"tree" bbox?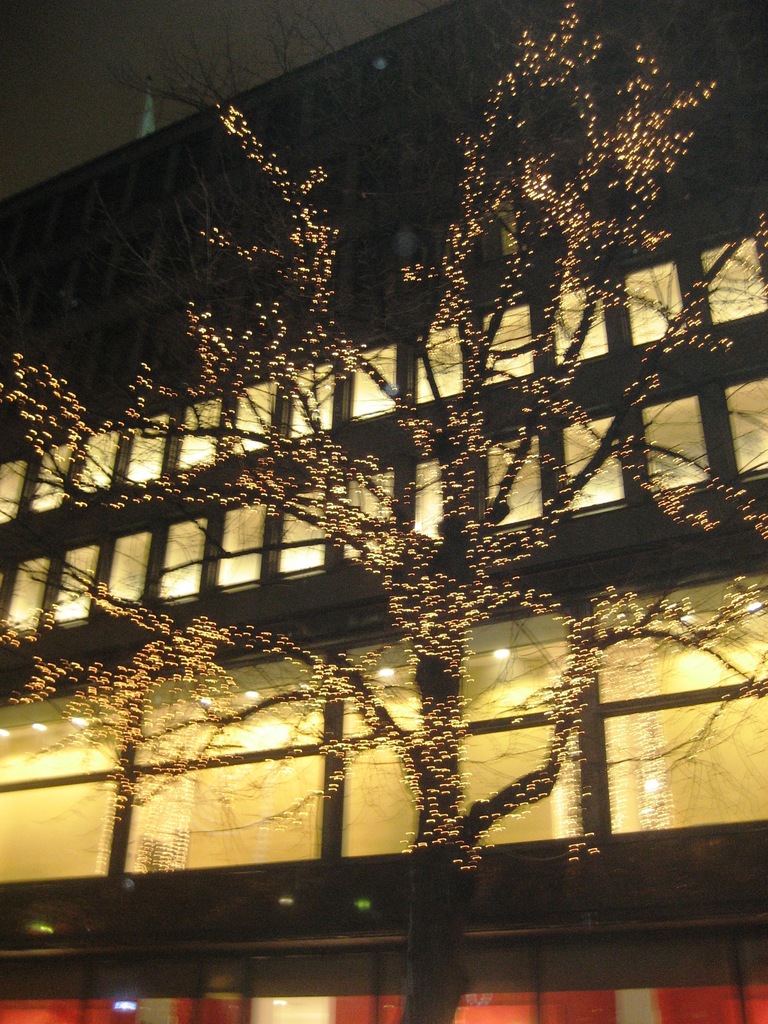
40, 29, 744, 916
